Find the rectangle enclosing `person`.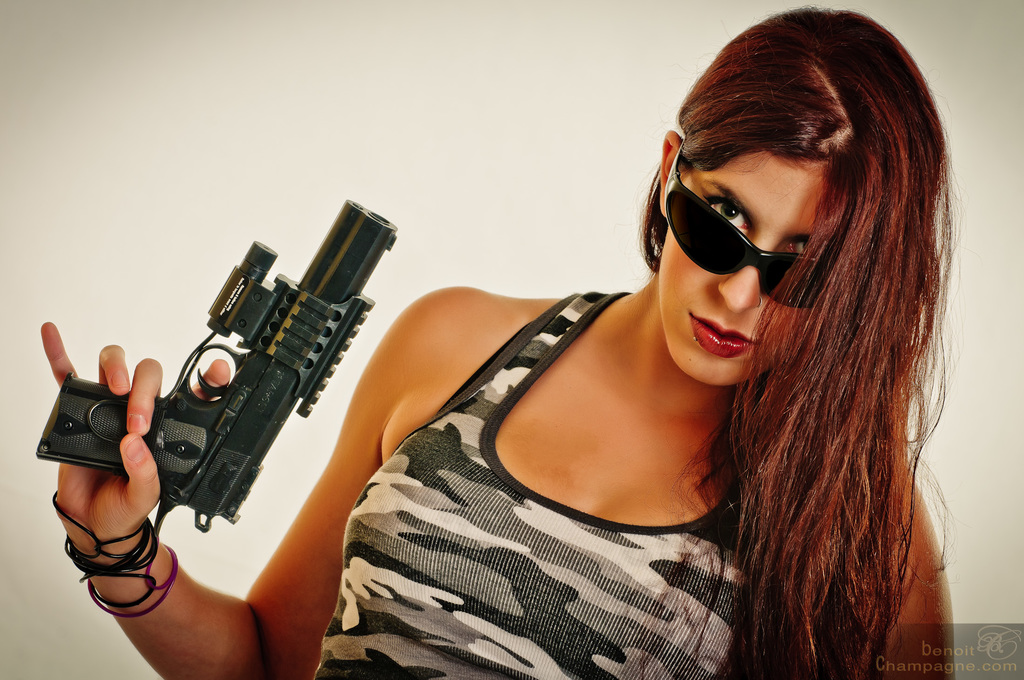
BBox(40, 0, 963, 679).
